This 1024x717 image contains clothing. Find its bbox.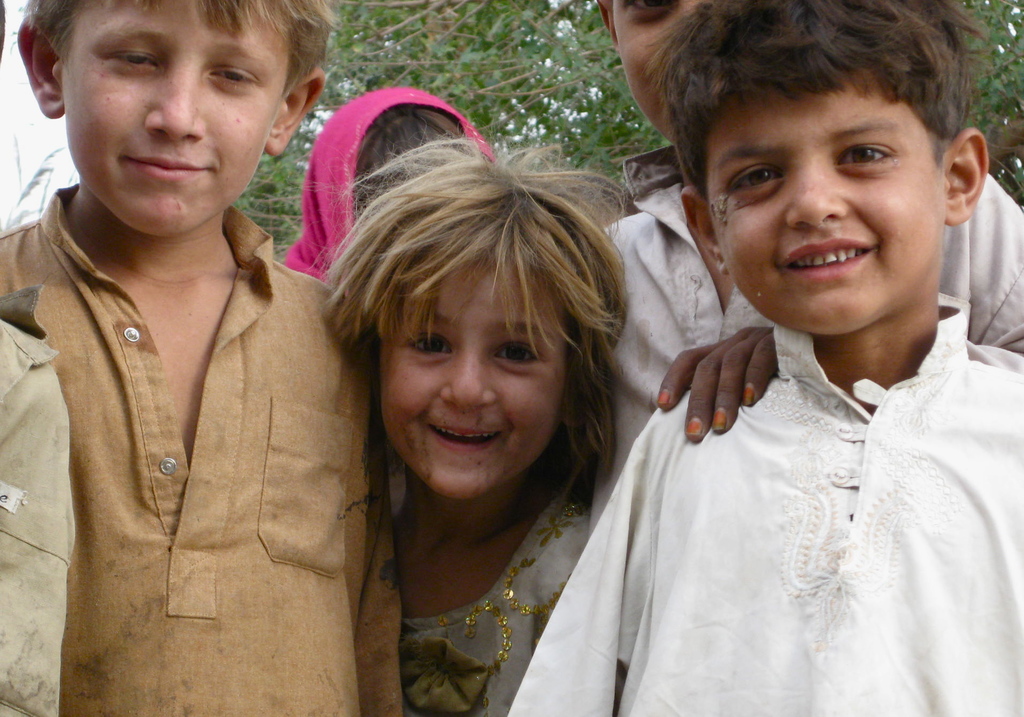
rect(607, 175, 1023, 470).
